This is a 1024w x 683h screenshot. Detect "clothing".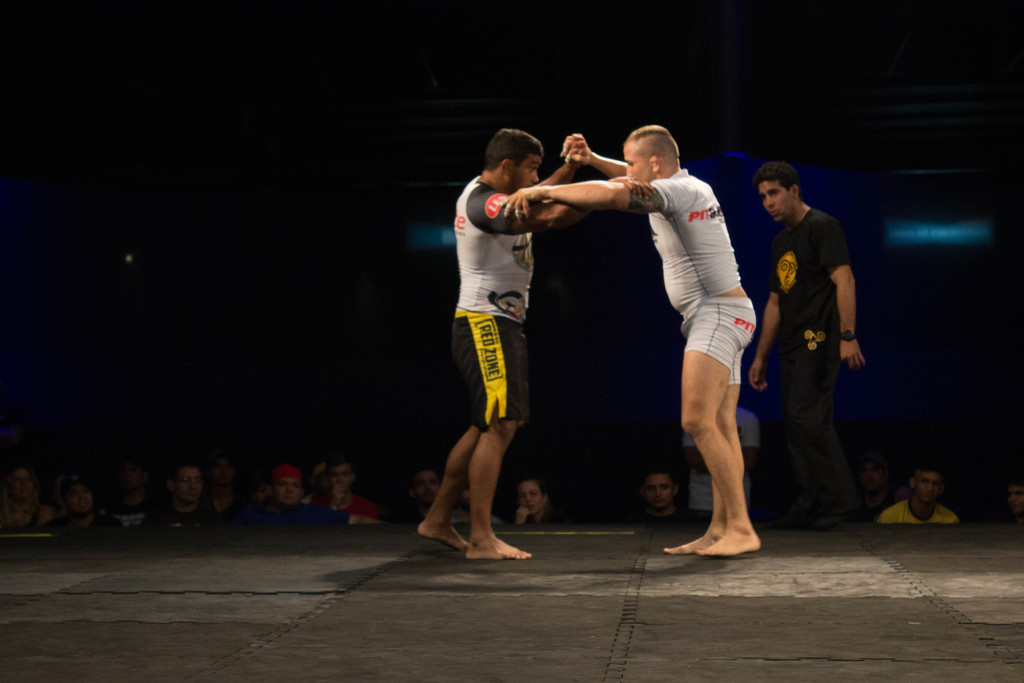
[left=45, top=516, right=118, bottom=536].
